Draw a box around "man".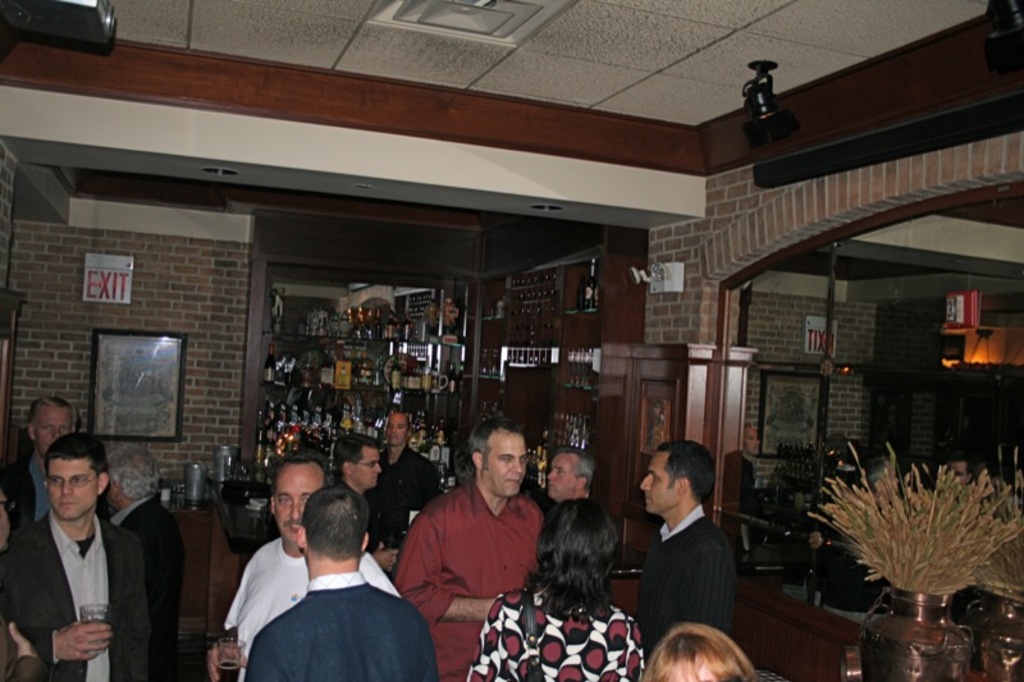
[394, 421, 547, 681].
